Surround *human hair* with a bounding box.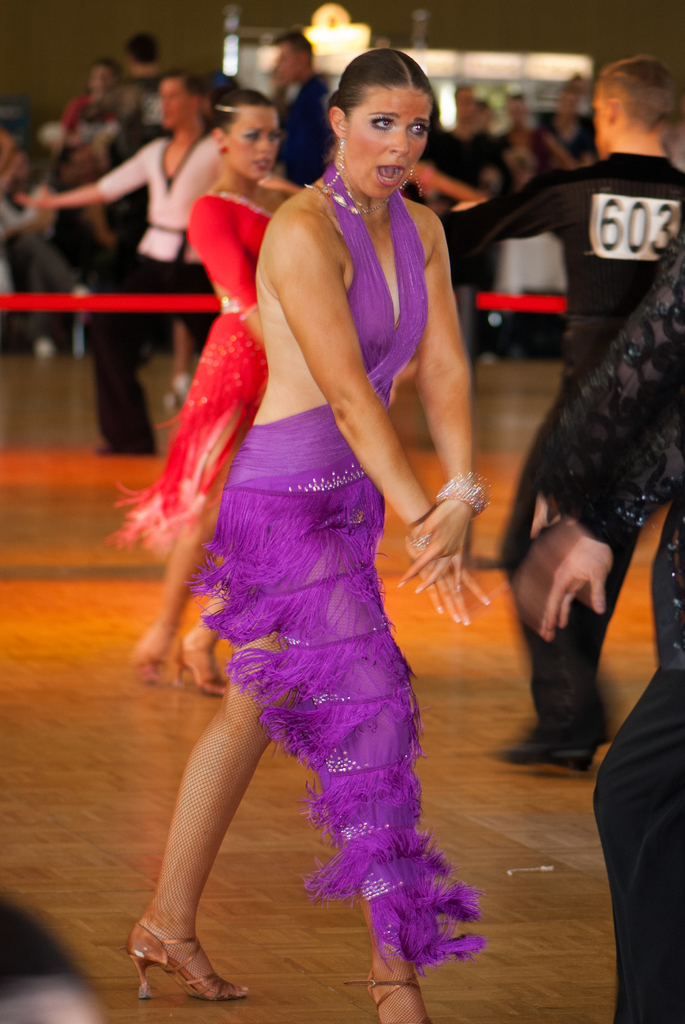
[318, 45, 439, 186].
